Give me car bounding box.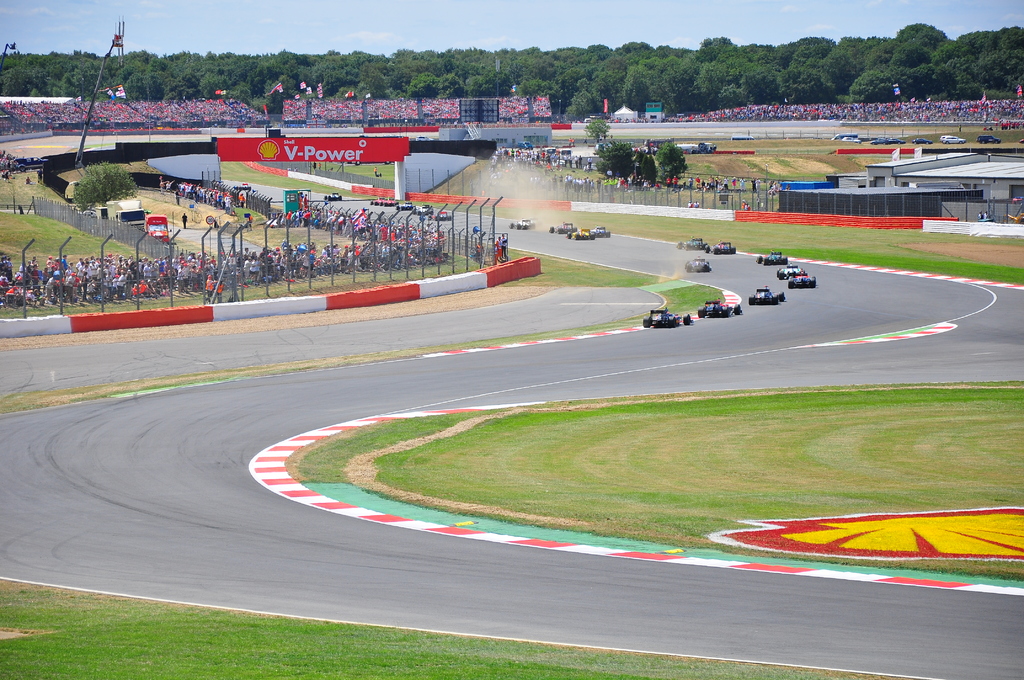
bbox(870, 137, 884, 142).
